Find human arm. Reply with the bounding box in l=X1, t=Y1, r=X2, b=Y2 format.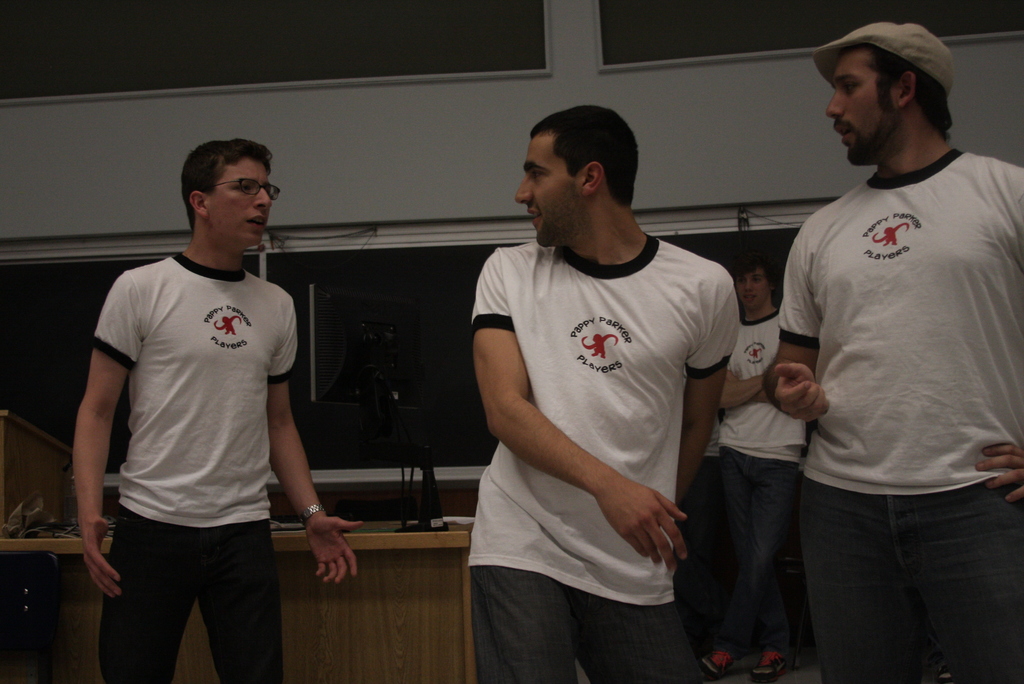
l=675, t=289, r=740, b=500.
